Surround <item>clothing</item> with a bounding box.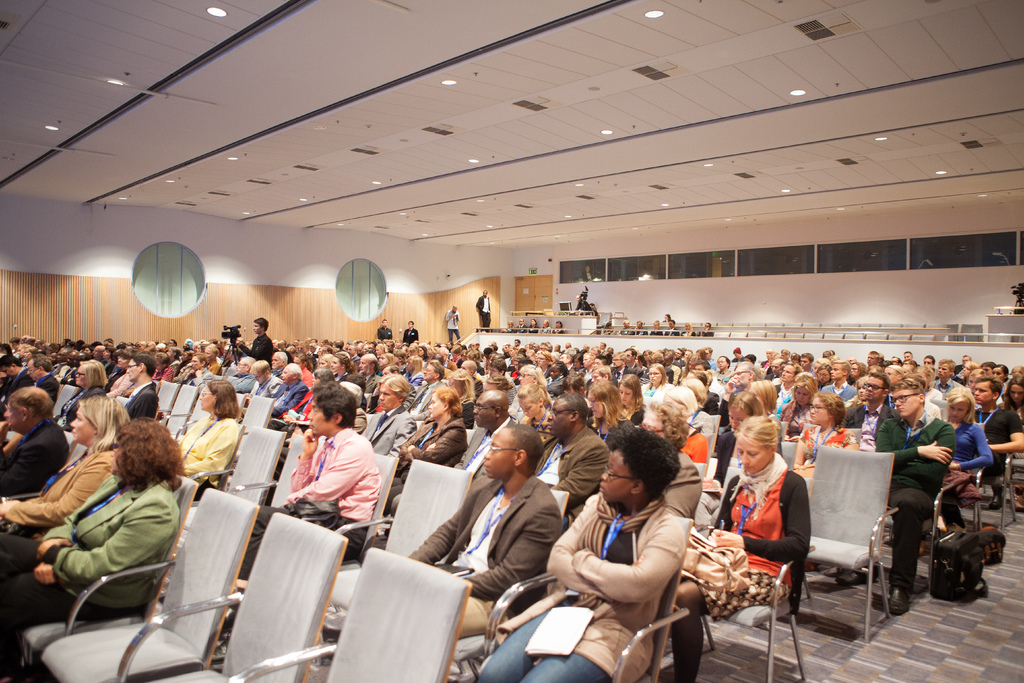
region(412, 482, 548, 636).
